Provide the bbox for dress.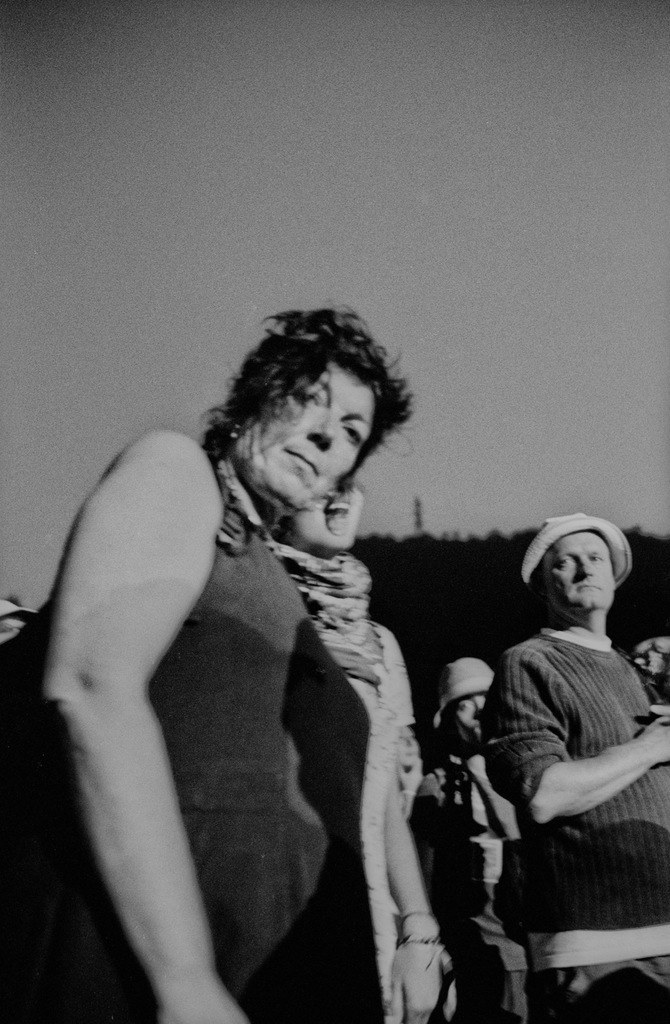
locate(0, 449, 350, 1023).
